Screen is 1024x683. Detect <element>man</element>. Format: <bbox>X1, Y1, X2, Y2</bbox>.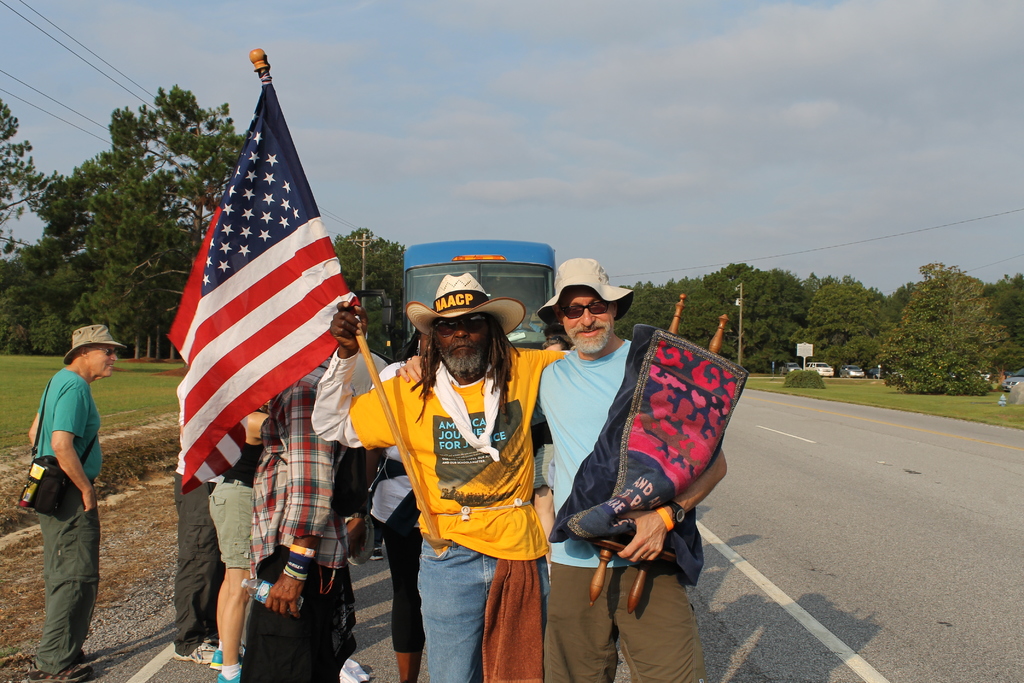
<bbox>244, 366, 350, 682</bbox>.
